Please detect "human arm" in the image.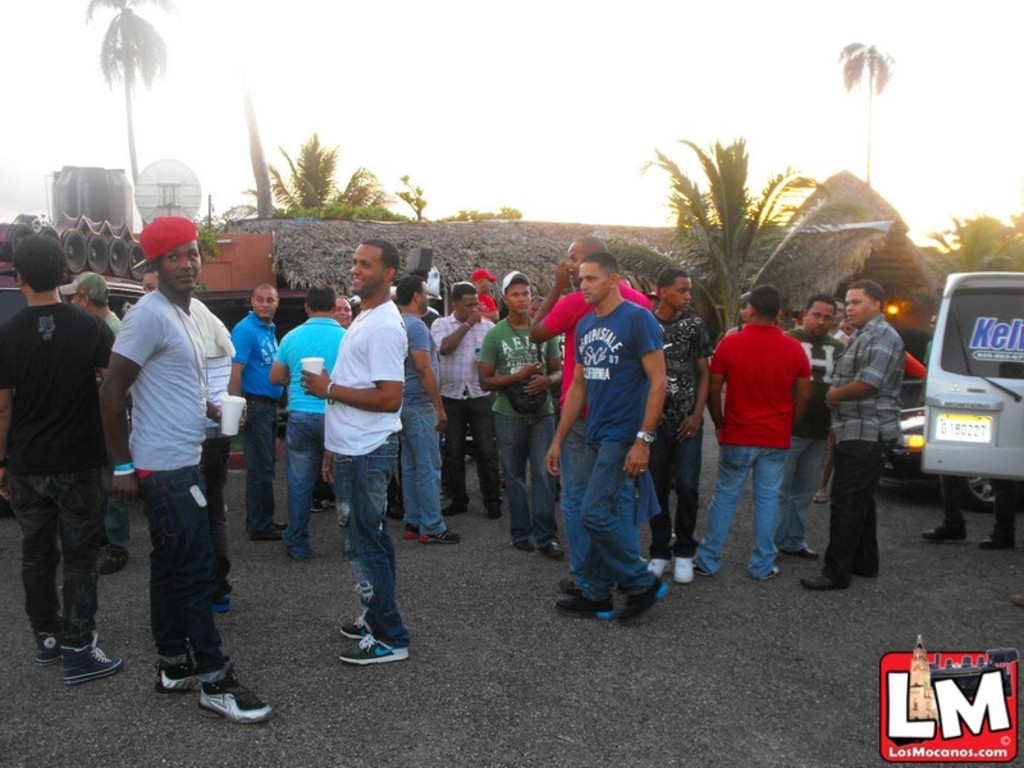
(x1=302, y1=321, x2=407, y2=413).
